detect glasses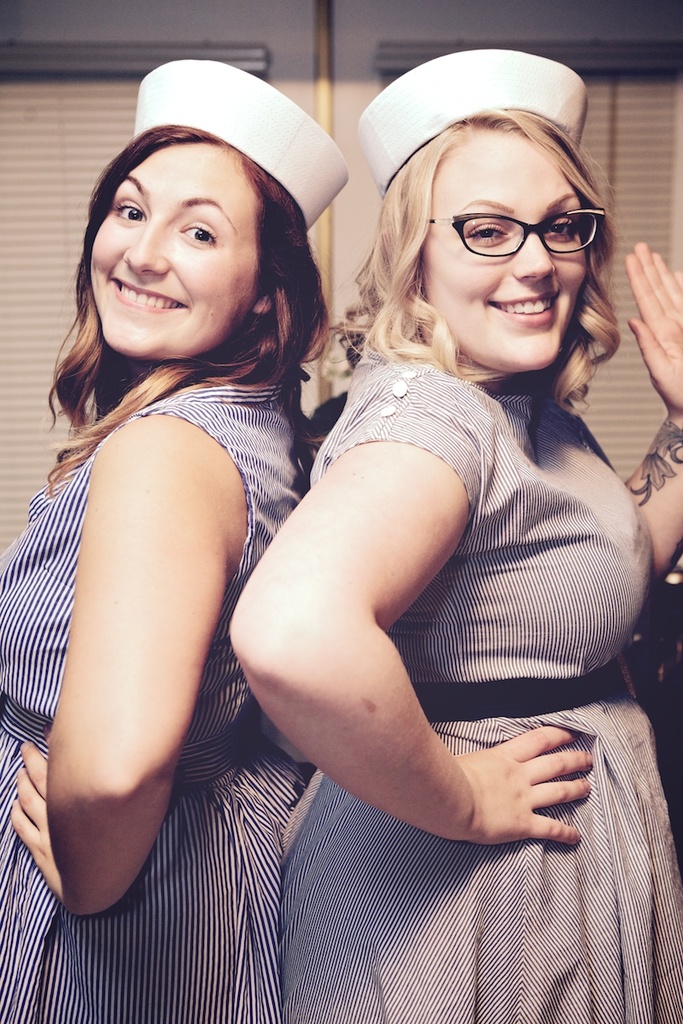
[x1=415, y1=201, x2=627, y2=267]
